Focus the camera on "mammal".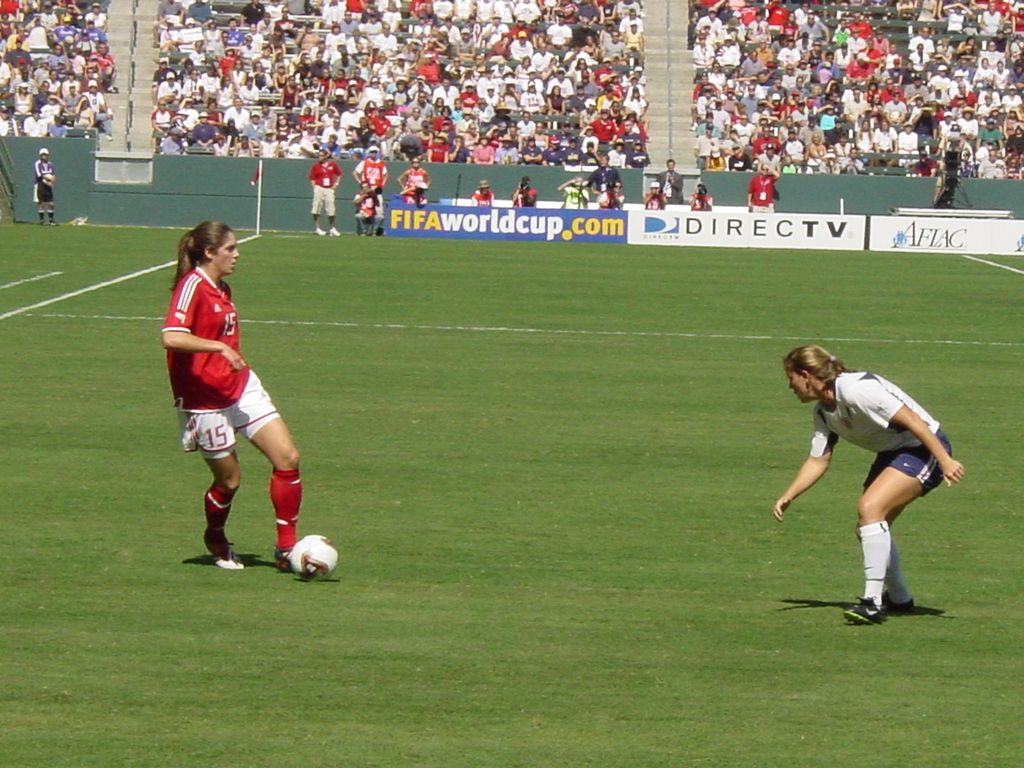
Focus region: 748 162 776 213.
